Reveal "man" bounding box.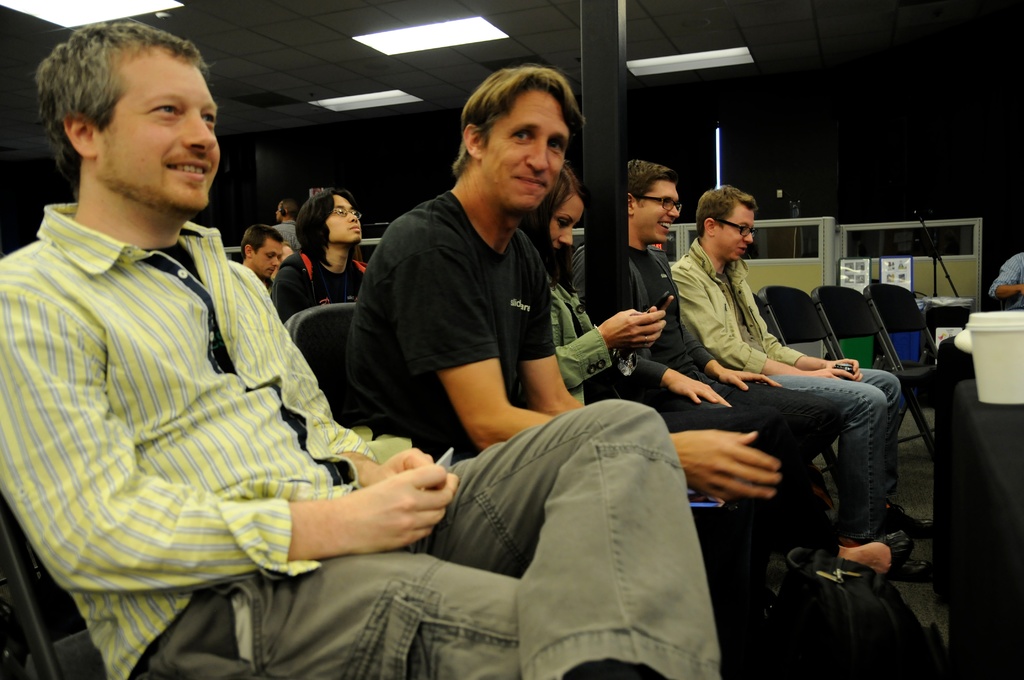
Revealed: <bbox>0, 19, 719, 679</bbox>.
